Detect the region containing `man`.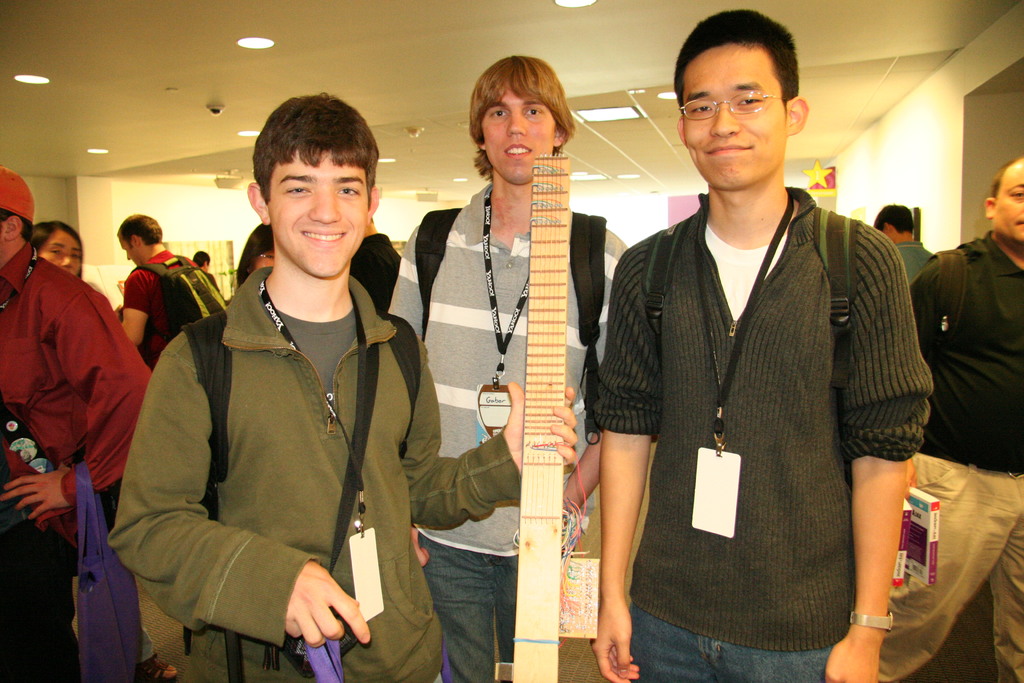
[0, 163, 150, 682].
